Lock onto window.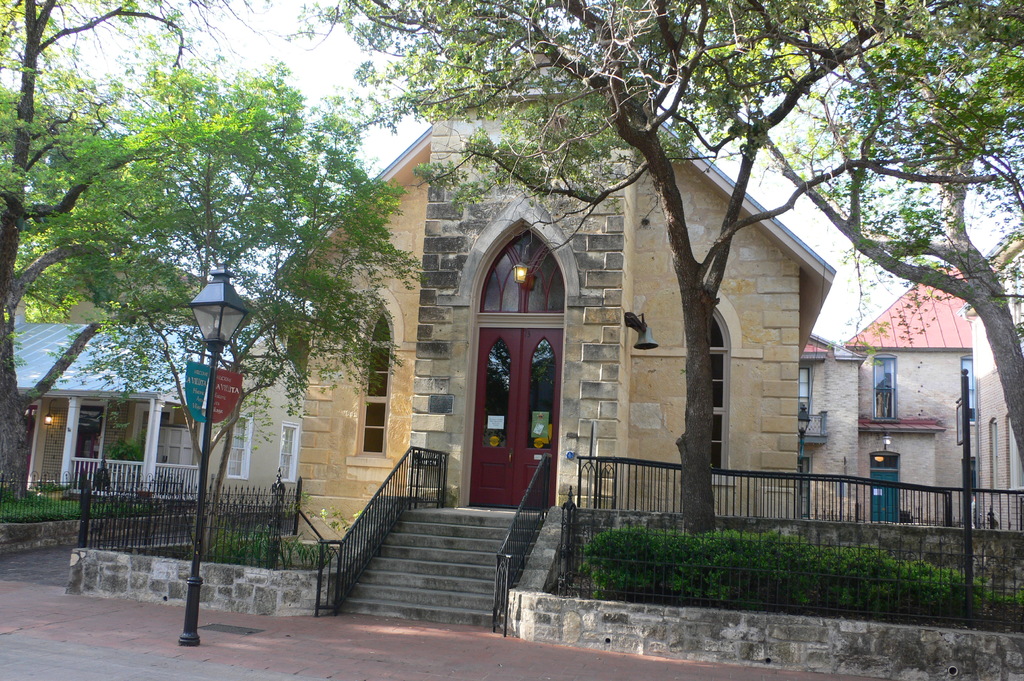
Locked: pyautogui.locateOnScreen(870, 350, 897, 423).
